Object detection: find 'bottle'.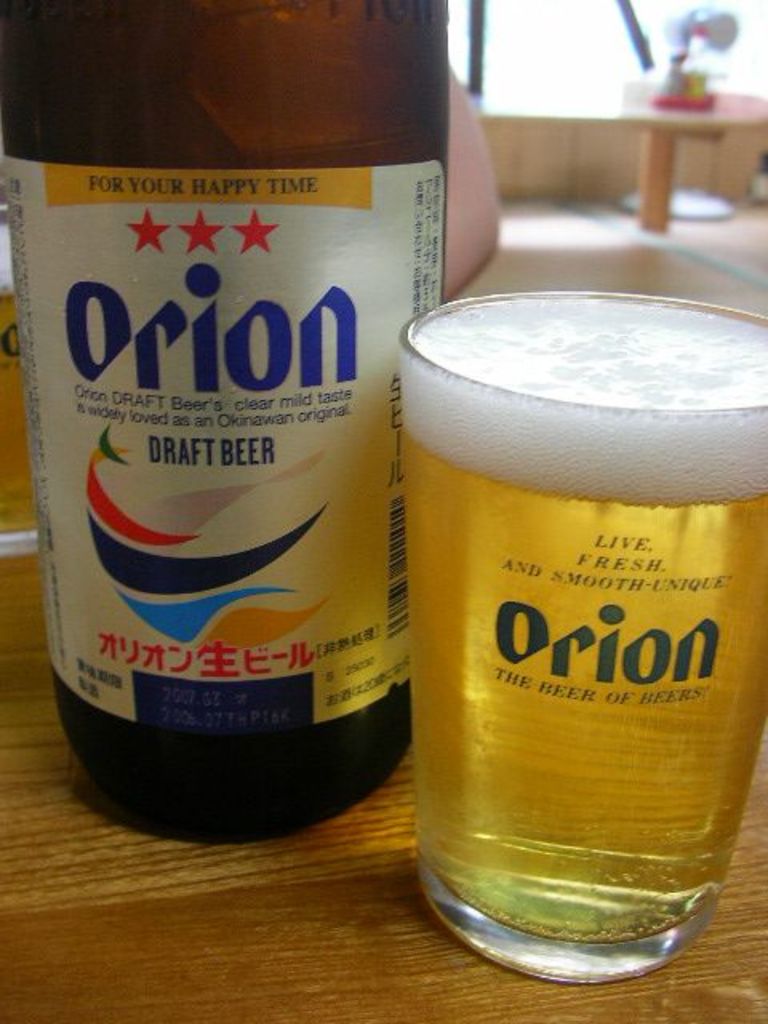
(left=27, top=35, right=461, bottom=850).
